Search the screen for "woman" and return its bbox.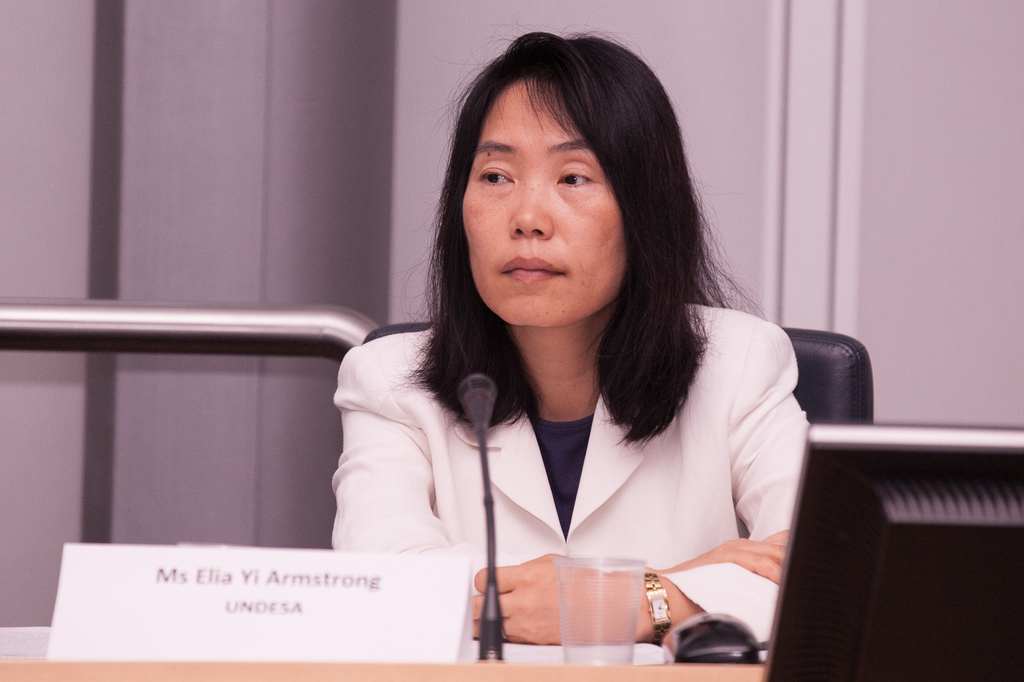
Found: bbox=(294, 59, 856, 674).
